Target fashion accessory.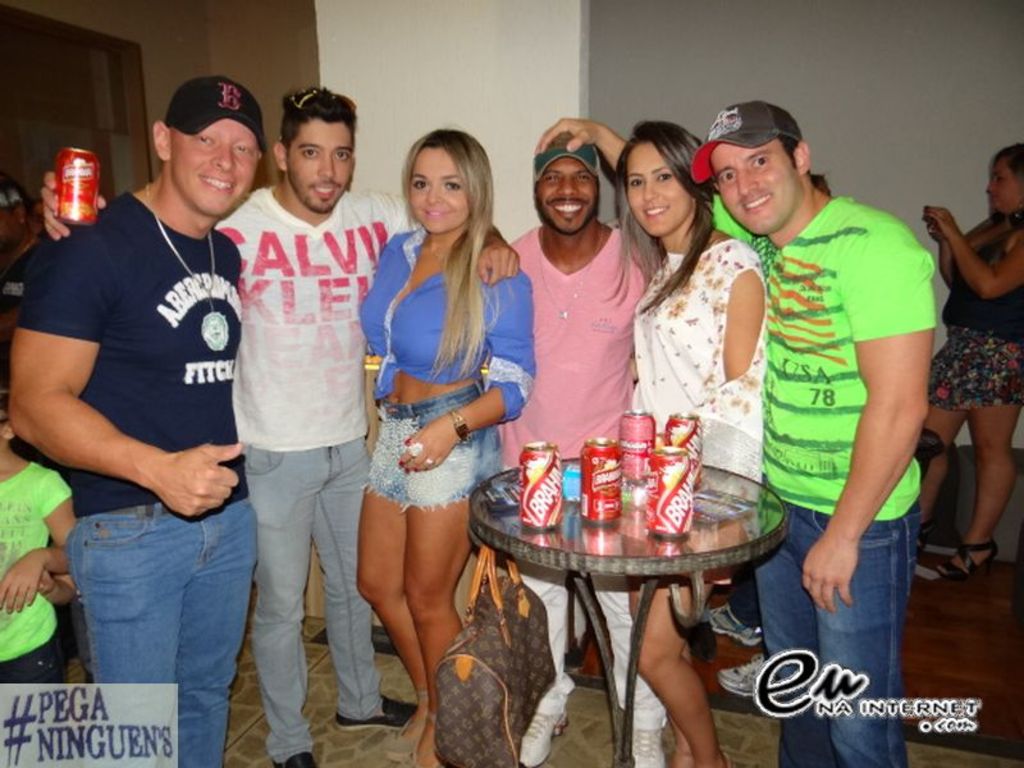
Target region: 515, 708, 572, 767.
